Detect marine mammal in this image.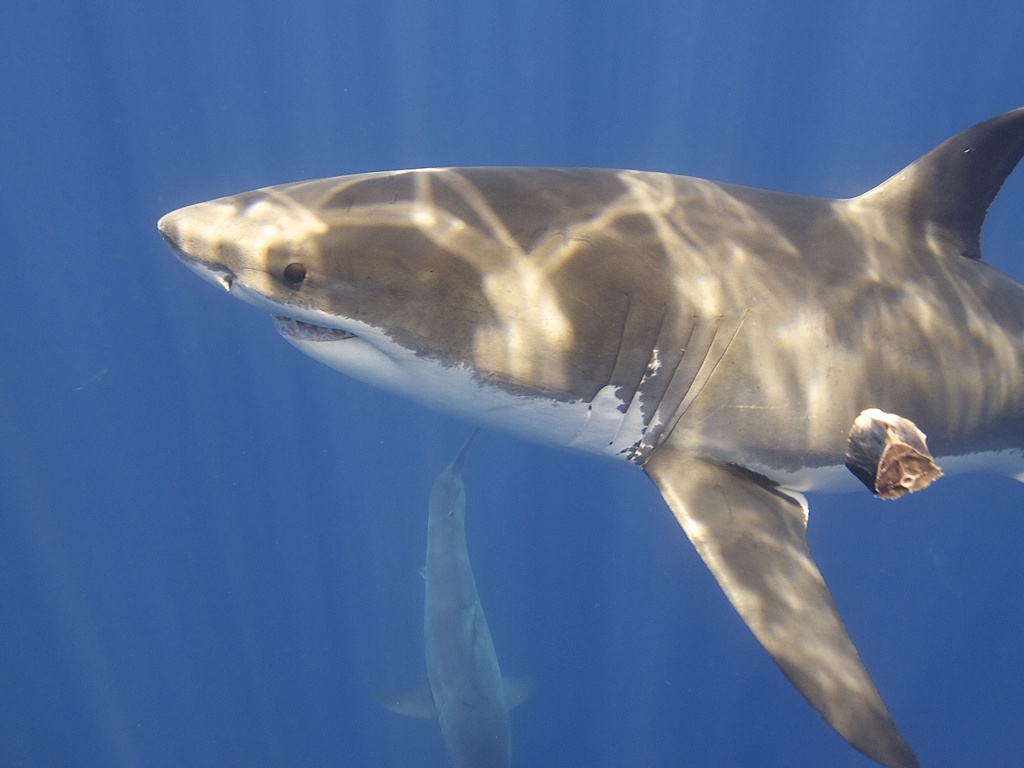
Detection: (148,95,1022,765).
